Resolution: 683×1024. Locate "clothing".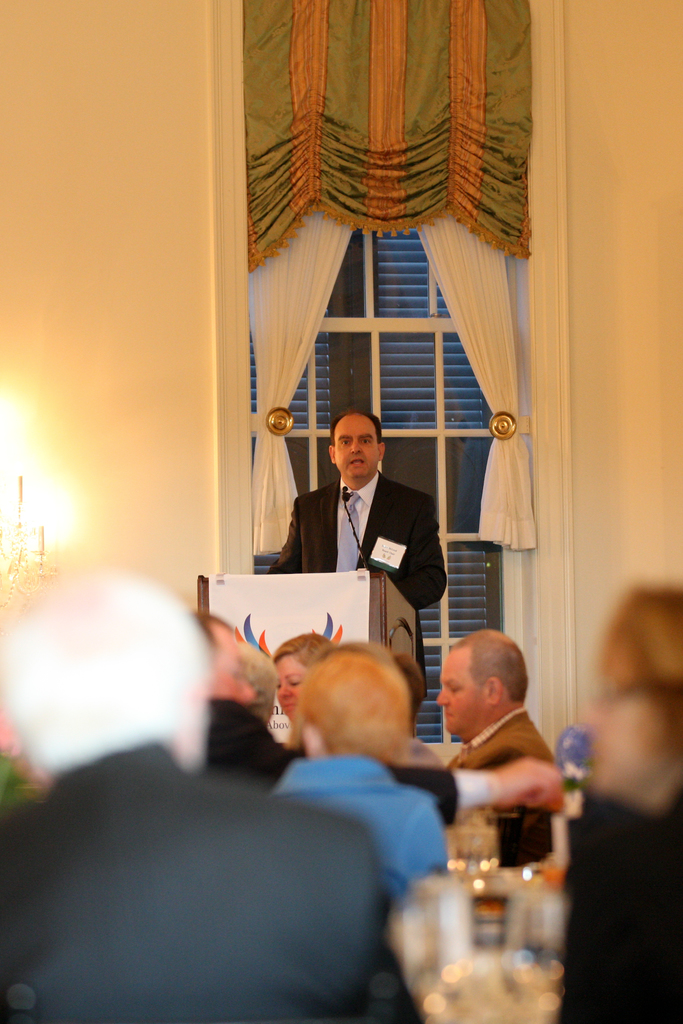
<box>446,707,572,770</box>.
